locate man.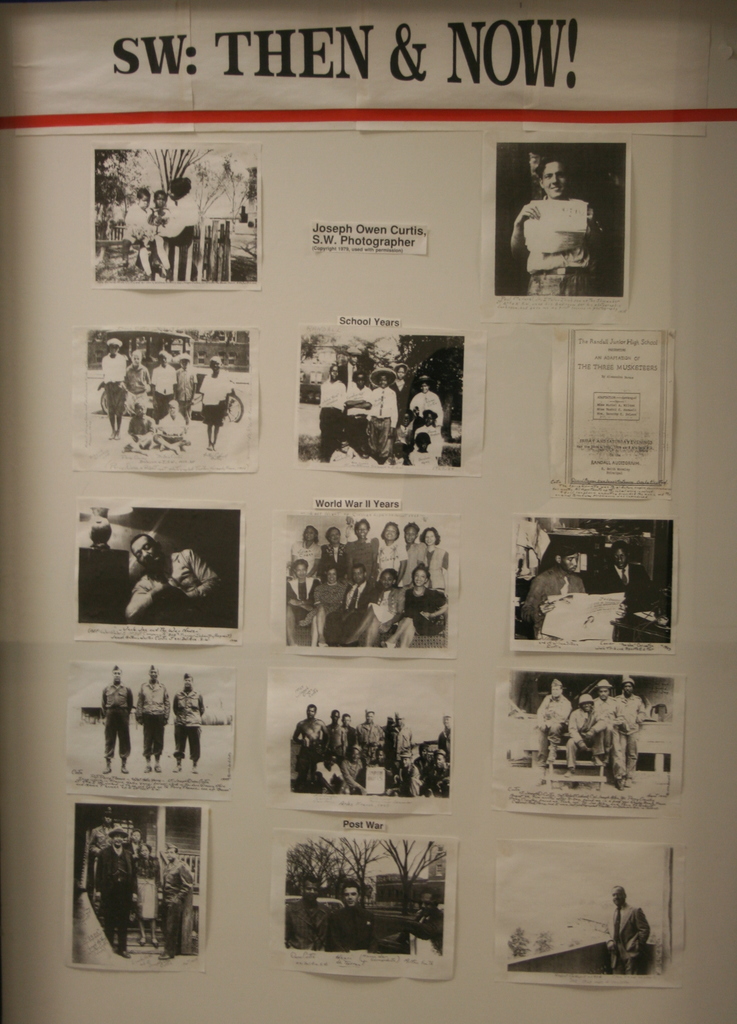
Bounding box: bbox=[97, 827, 132, 958].
